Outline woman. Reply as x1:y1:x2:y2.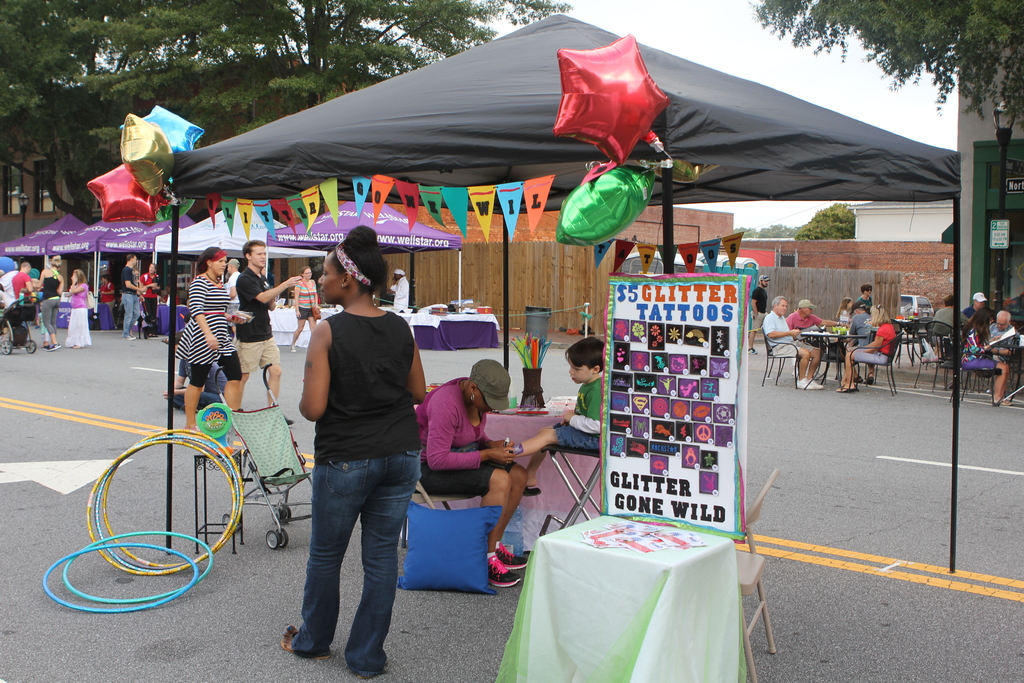
65:268:95:351.
